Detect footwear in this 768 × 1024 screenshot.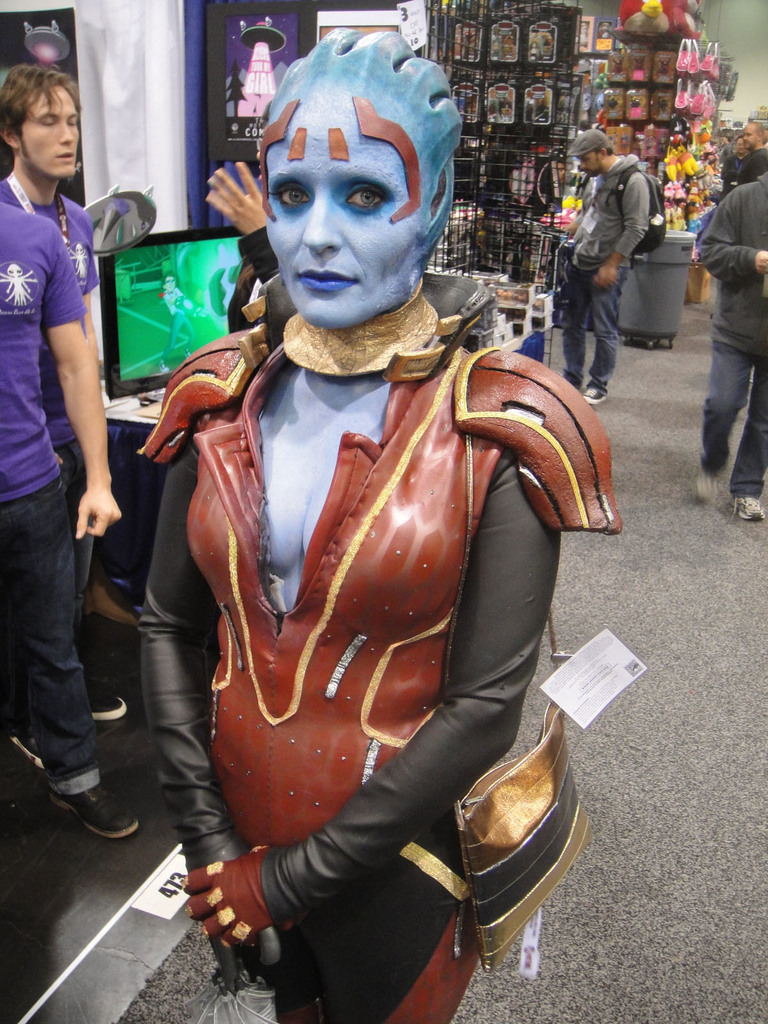
Detection: l=586, t=382, r=616, b=404.
